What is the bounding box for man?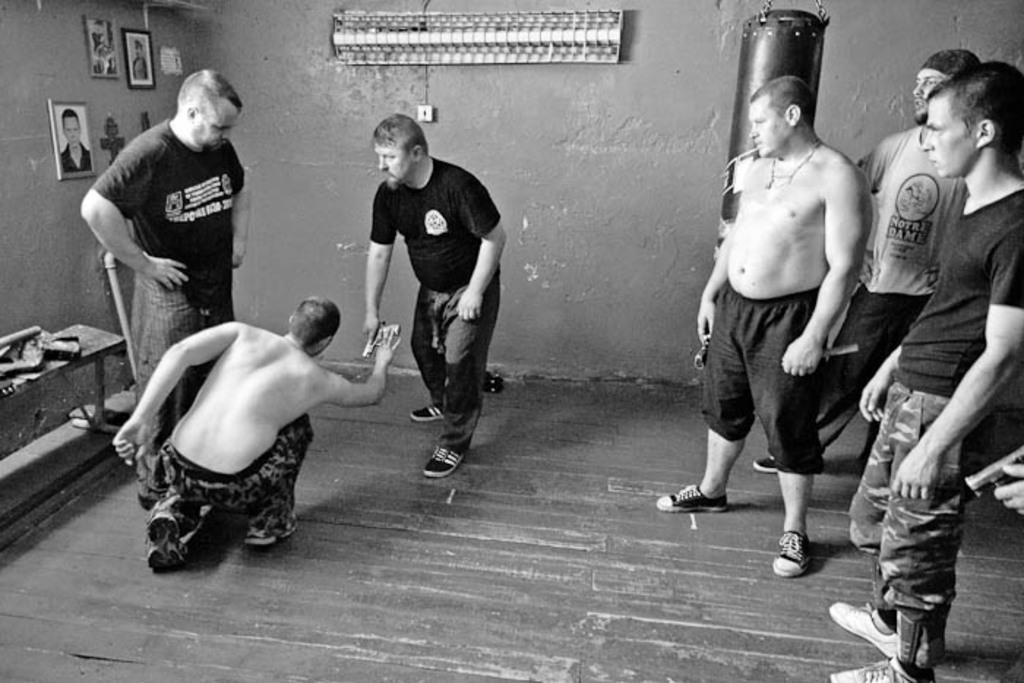
locate(110, 293, 402, 572).
